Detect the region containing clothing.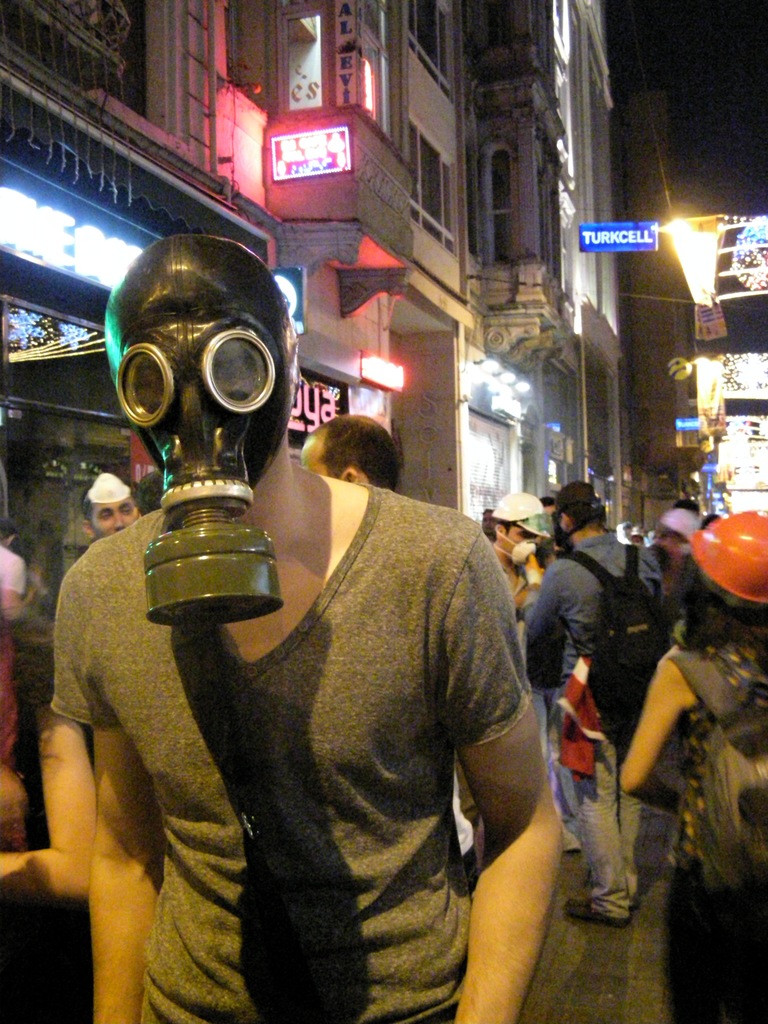
{"left": 667, "top": 637, "right": 767, "bottom": 1023}.
